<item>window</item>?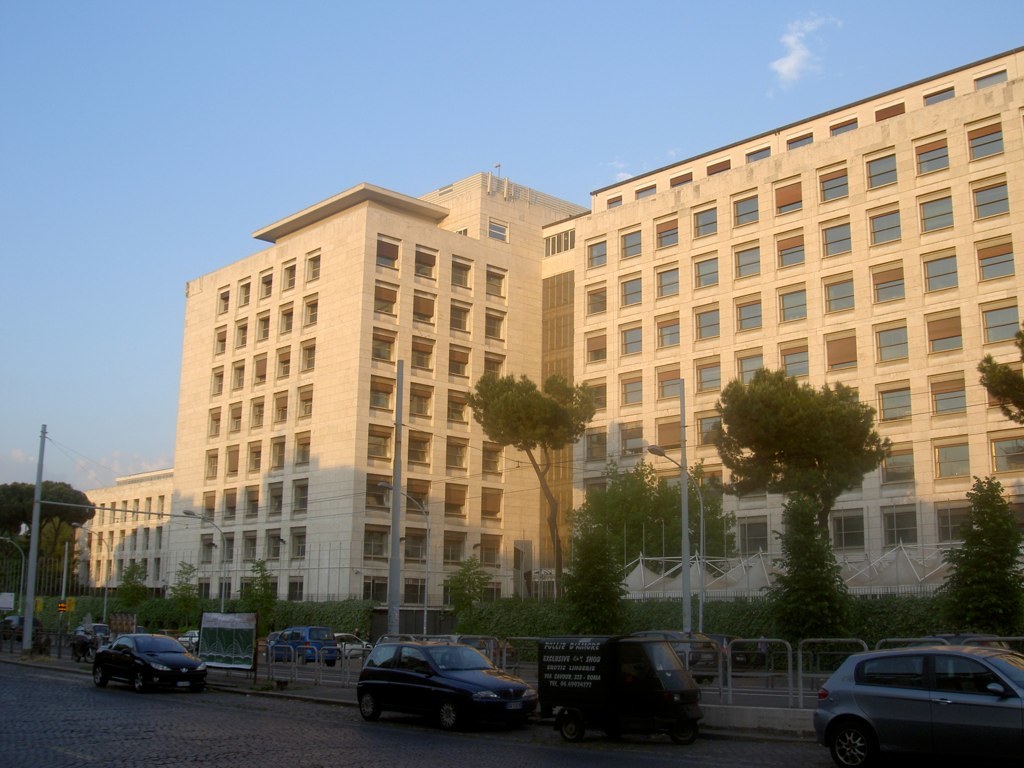
(477,581,504,604)
